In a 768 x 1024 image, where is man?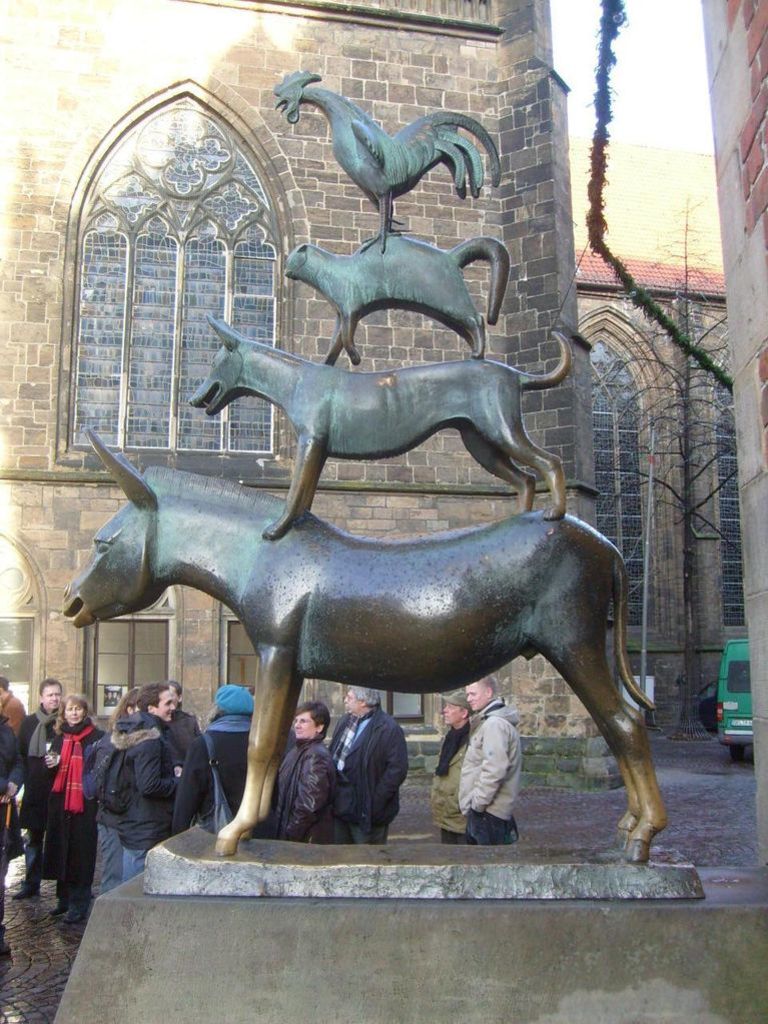
rect(456, 672, 525, 839).
